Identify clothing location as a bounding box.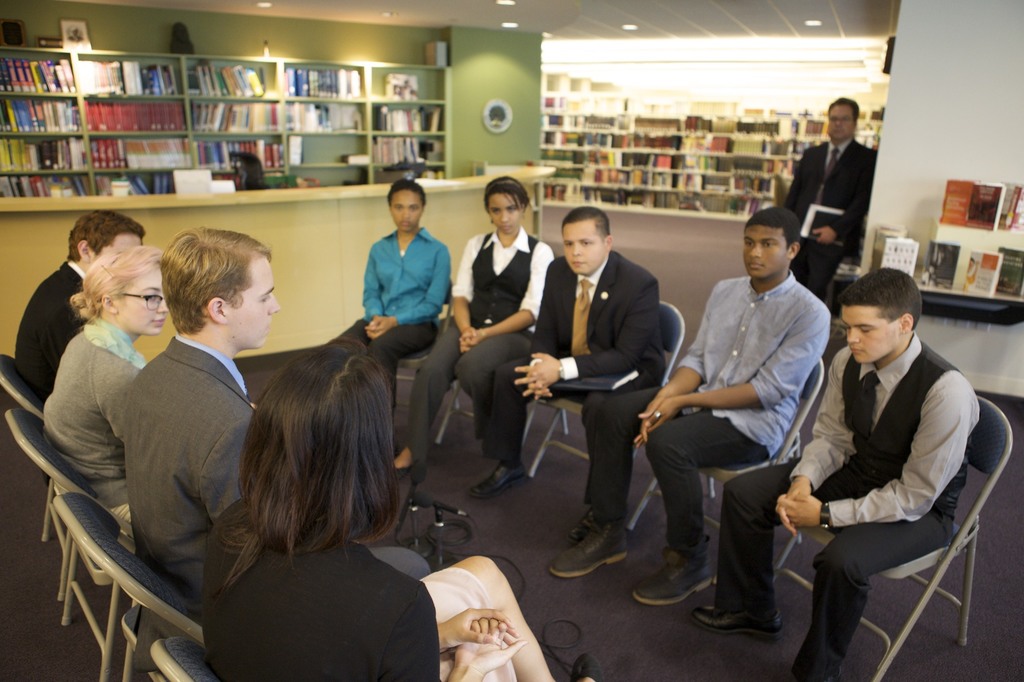
pyautogui.locateOnScreen(198, 496, 516, 681).
